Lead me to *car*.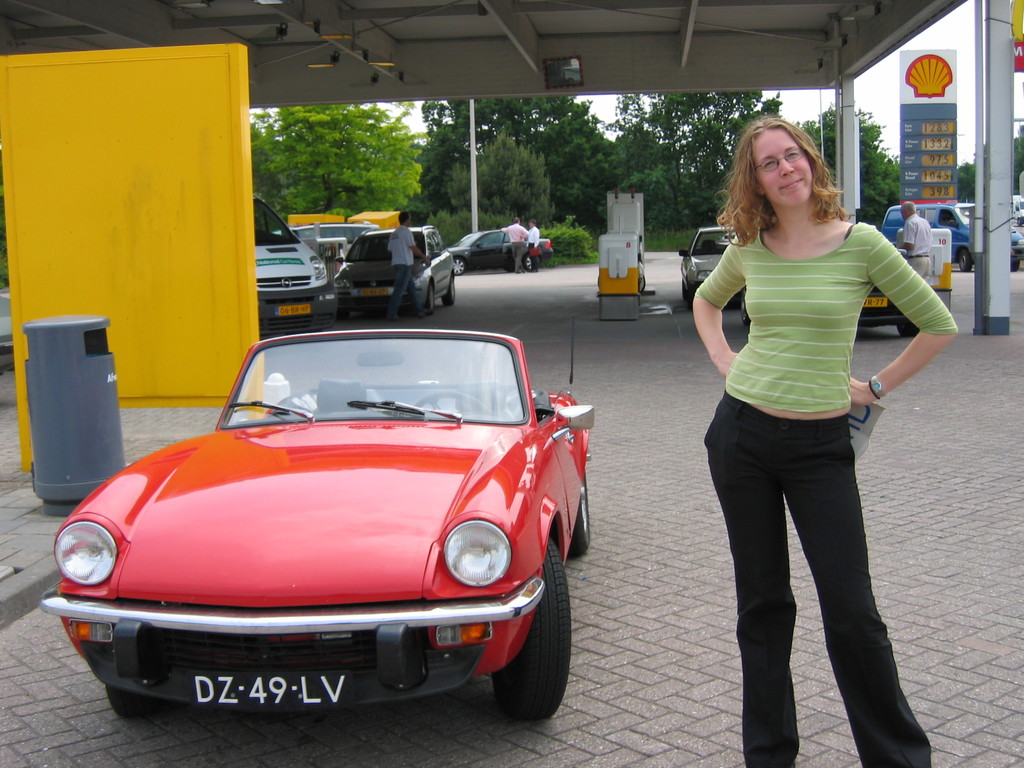
Lead to bbox=(257, 189, 335, 338).
